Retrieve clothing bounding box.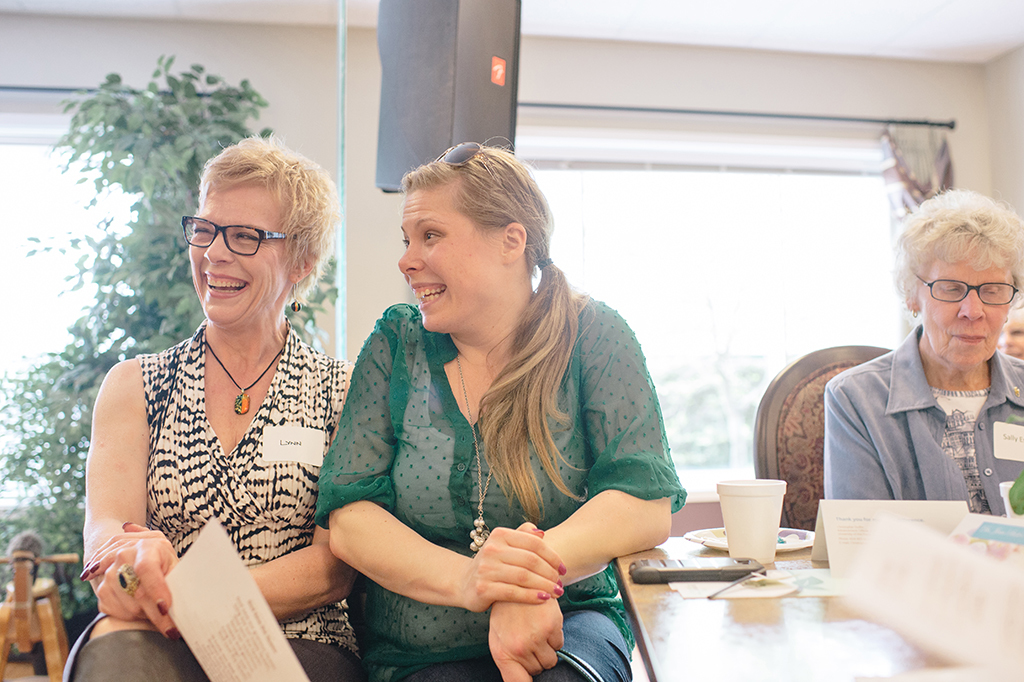
Bounding box: 817/318/1023/519.
